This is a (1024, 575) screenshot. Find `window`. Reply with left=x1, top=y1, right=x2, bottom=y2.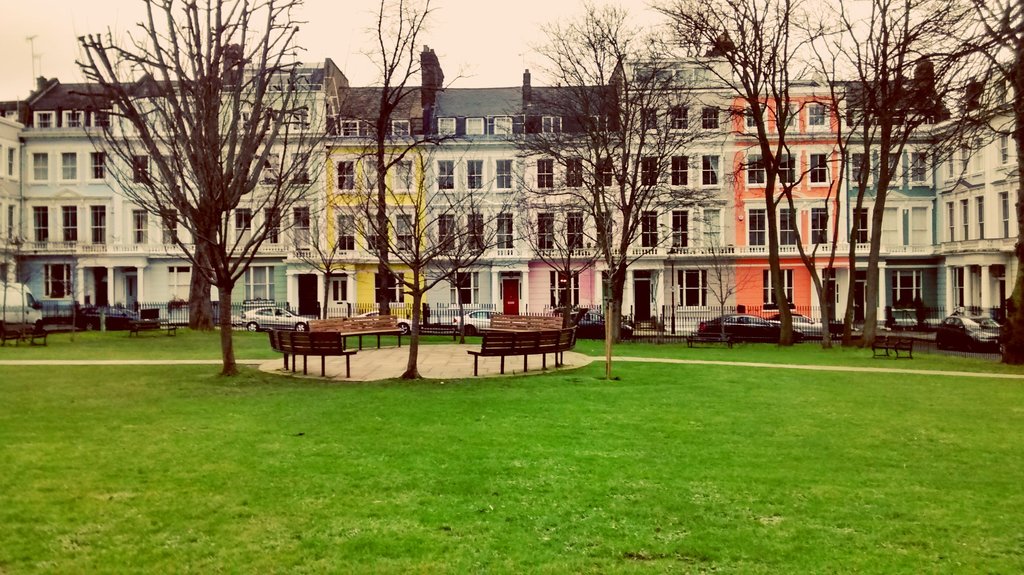
left=566, top=158, right=579, bottom=186.
